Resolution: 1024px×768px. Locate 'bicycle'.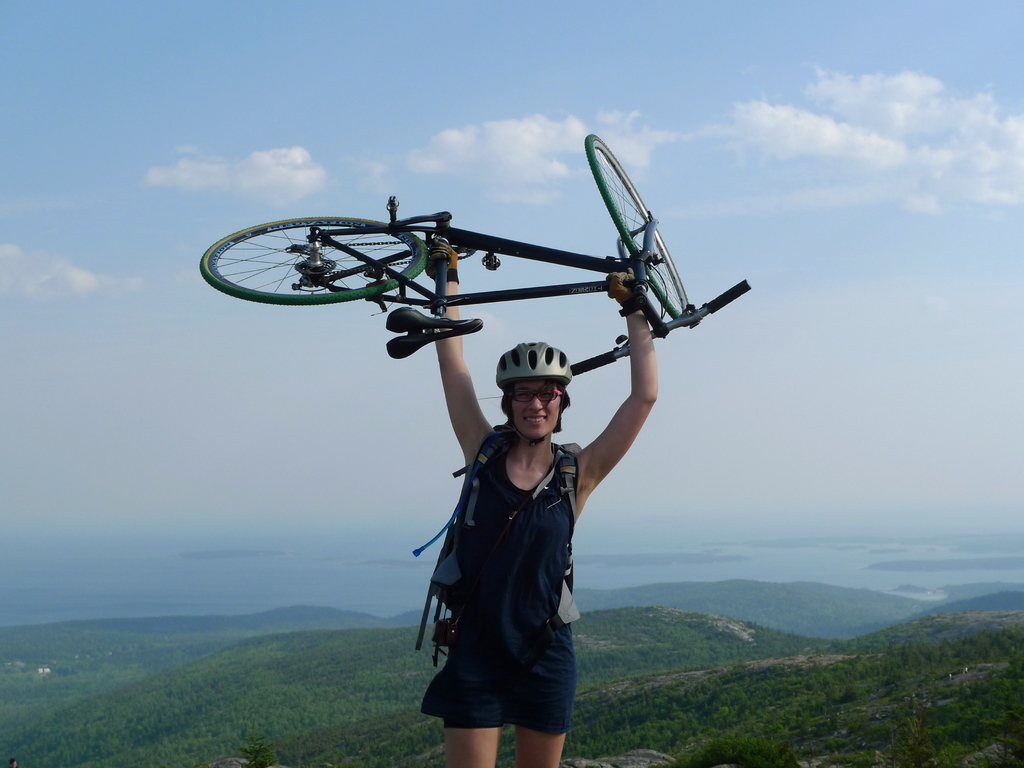
x1=189 y1=130 x2=746 y2=381.
